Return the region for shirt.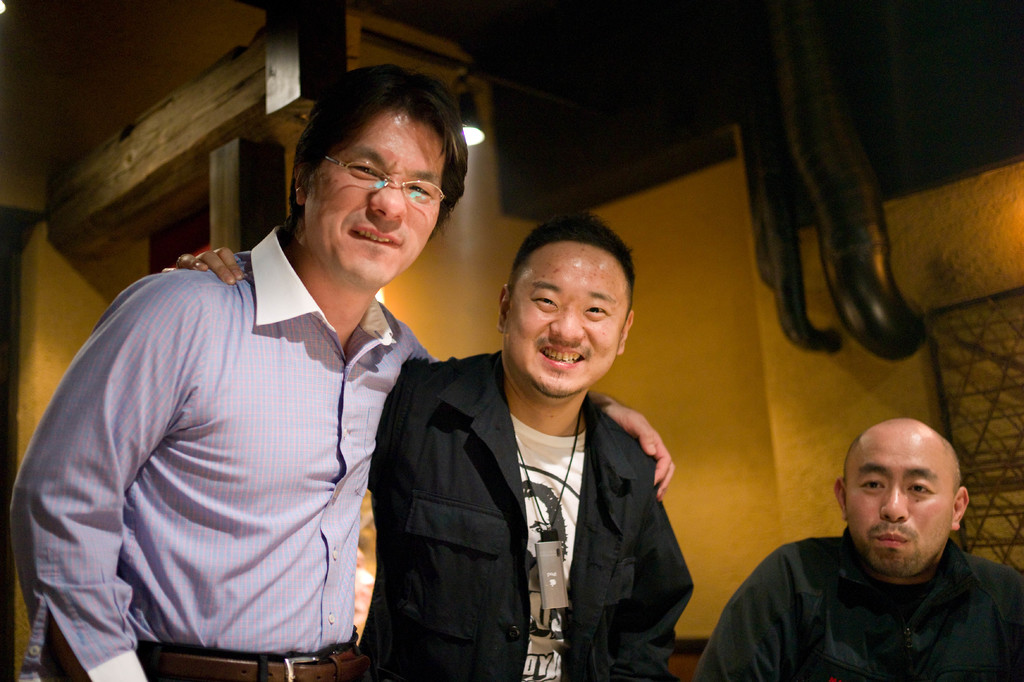
crop(8, 224, 439, 681).
